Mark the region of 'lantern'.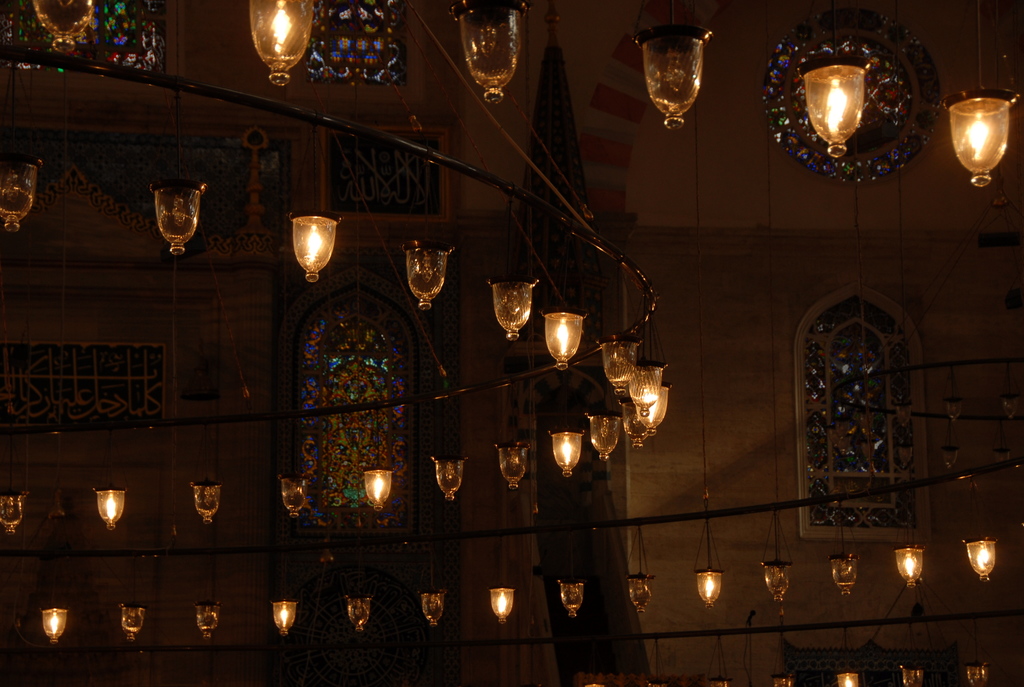
Region: x1=637 y1=26 x2=712 y2=131.
